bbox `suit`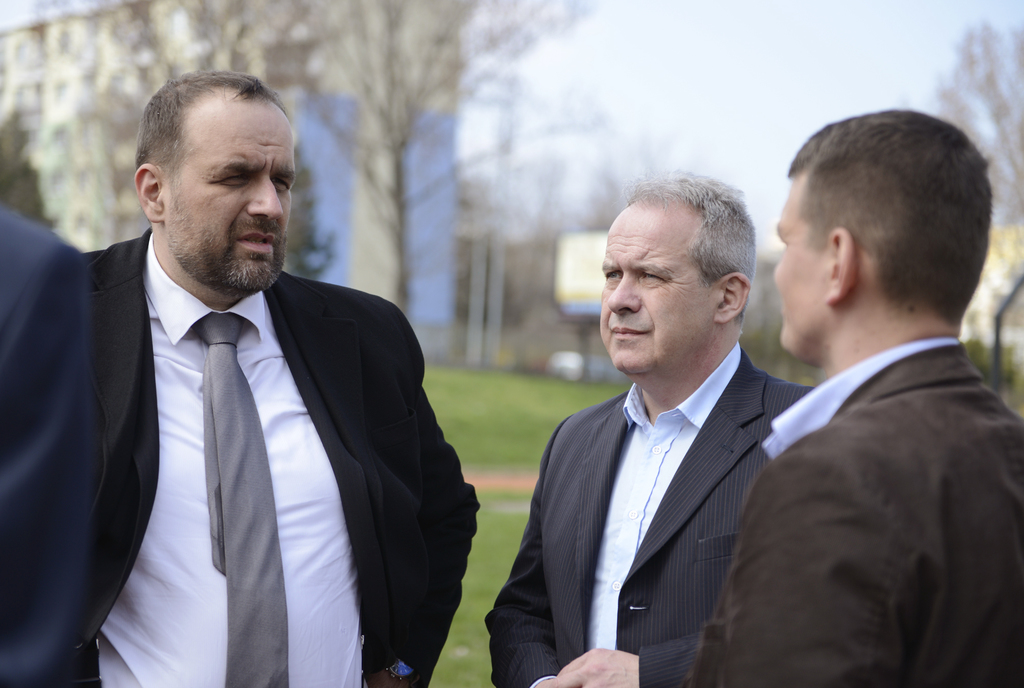
[x1=487, y1=350, x2=810, y2=687]
